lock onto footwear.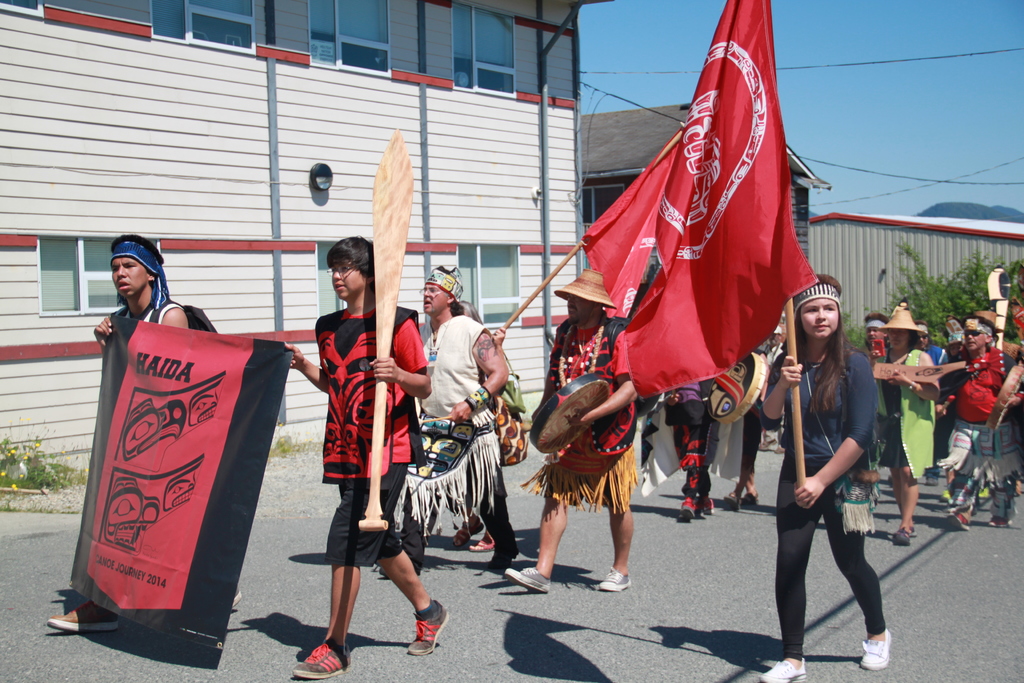
Locked: select_region(988, 518, 1009, 529).
